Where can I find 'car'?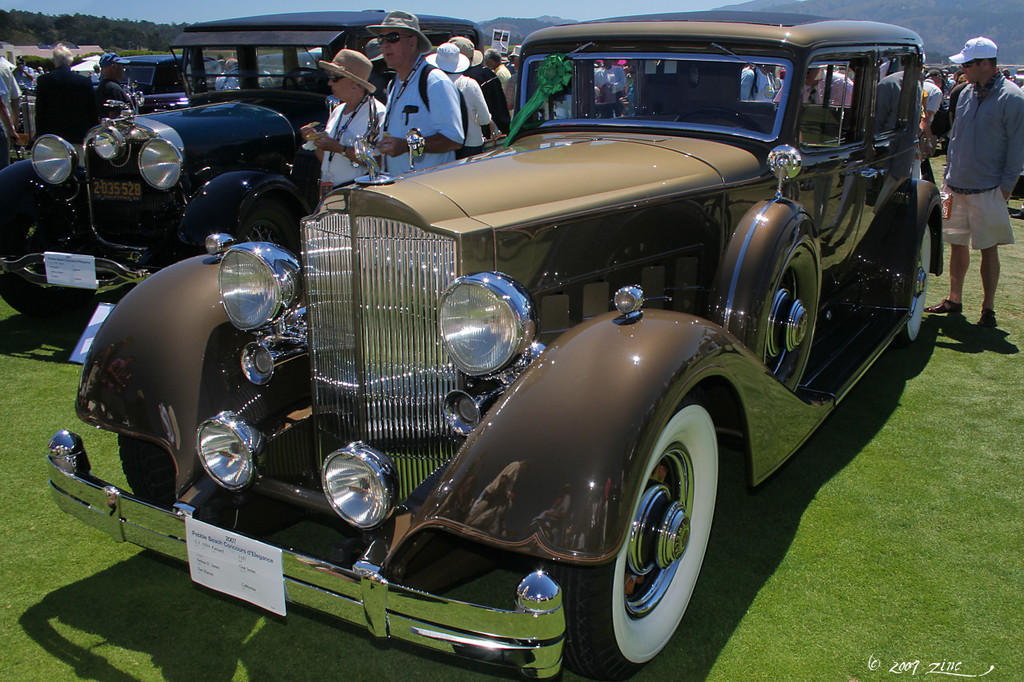
You can find it at <region>44, 9, 943, 681</region>.
